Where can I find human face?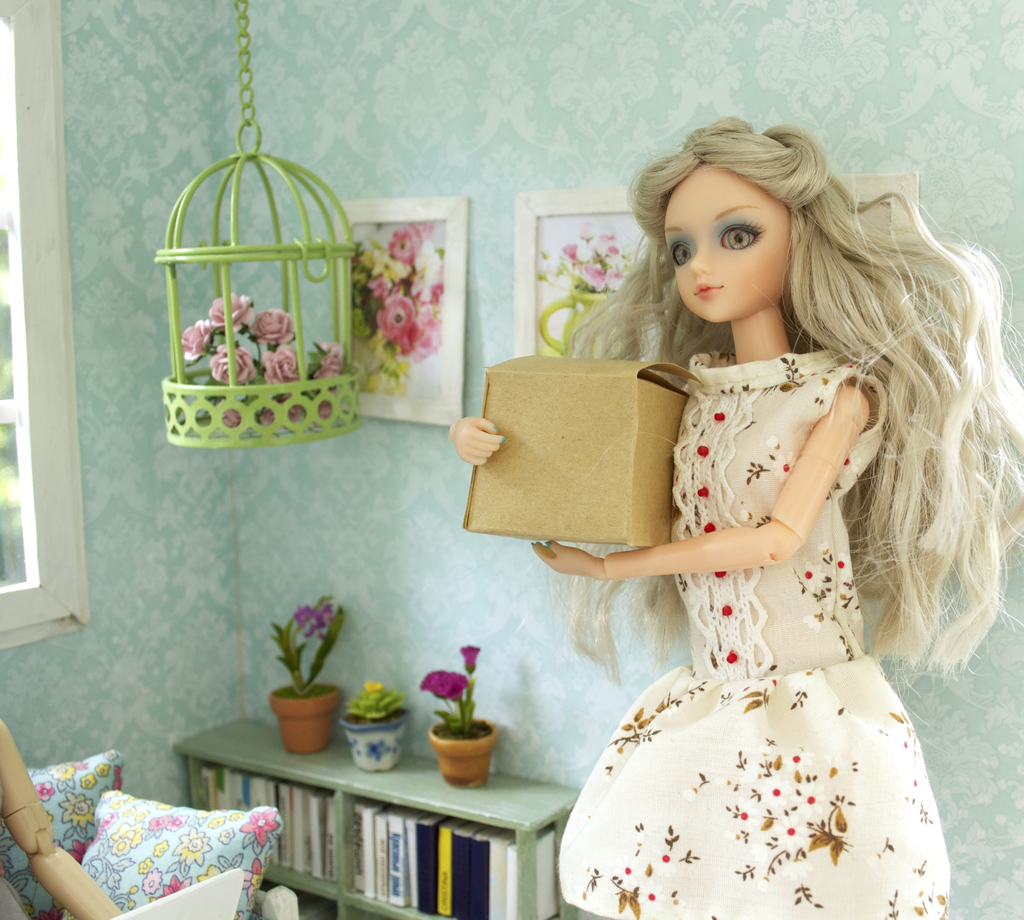
You can find it at {"x1": 656, "y1": 158, "x2": 813, "y2": 325}.
